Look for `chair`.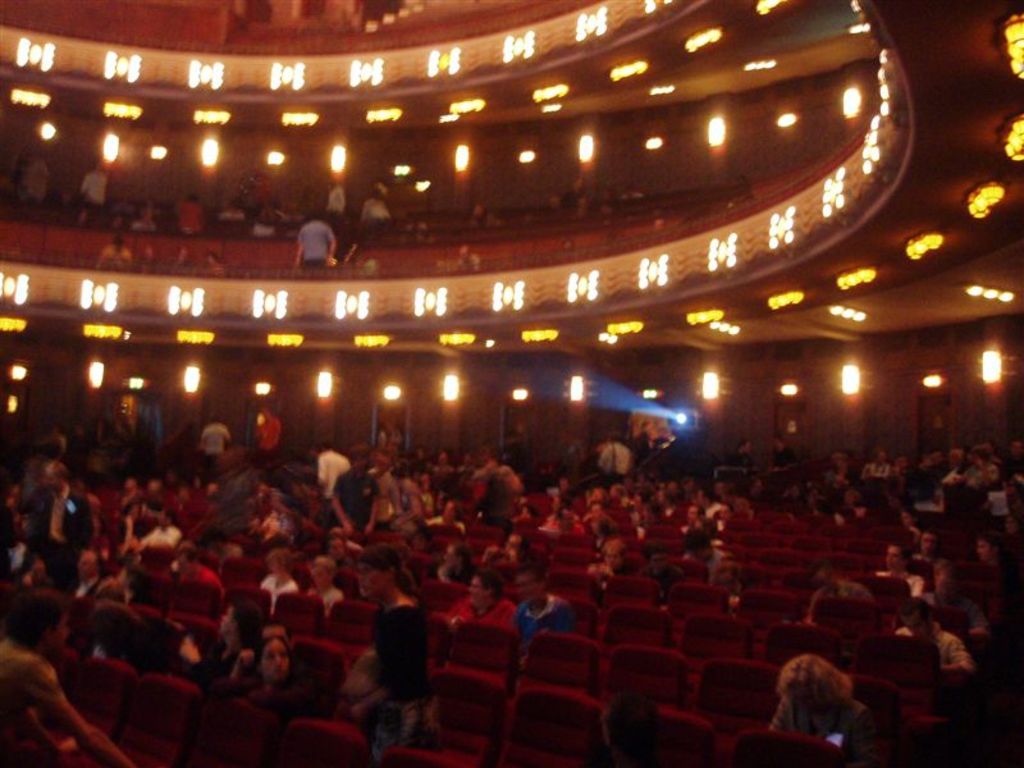
Found: rect(730, 530, 774, 548).
